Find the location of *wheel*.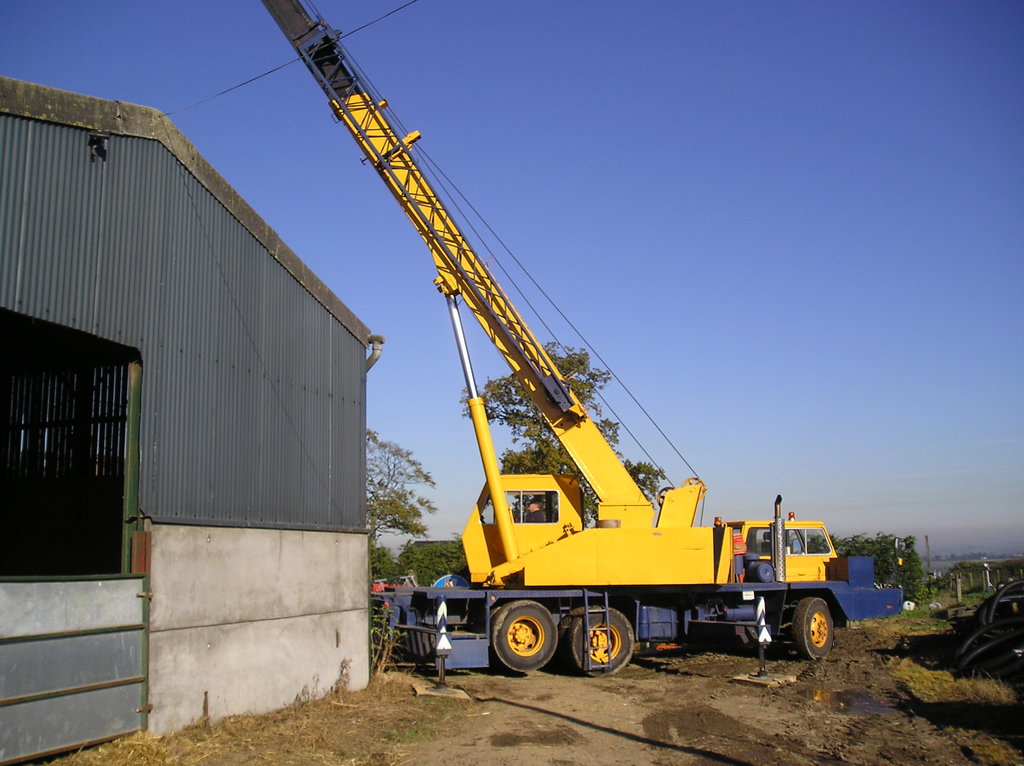
Location: pyautogui.locateOnScreen(567, 607, 633, 675).
